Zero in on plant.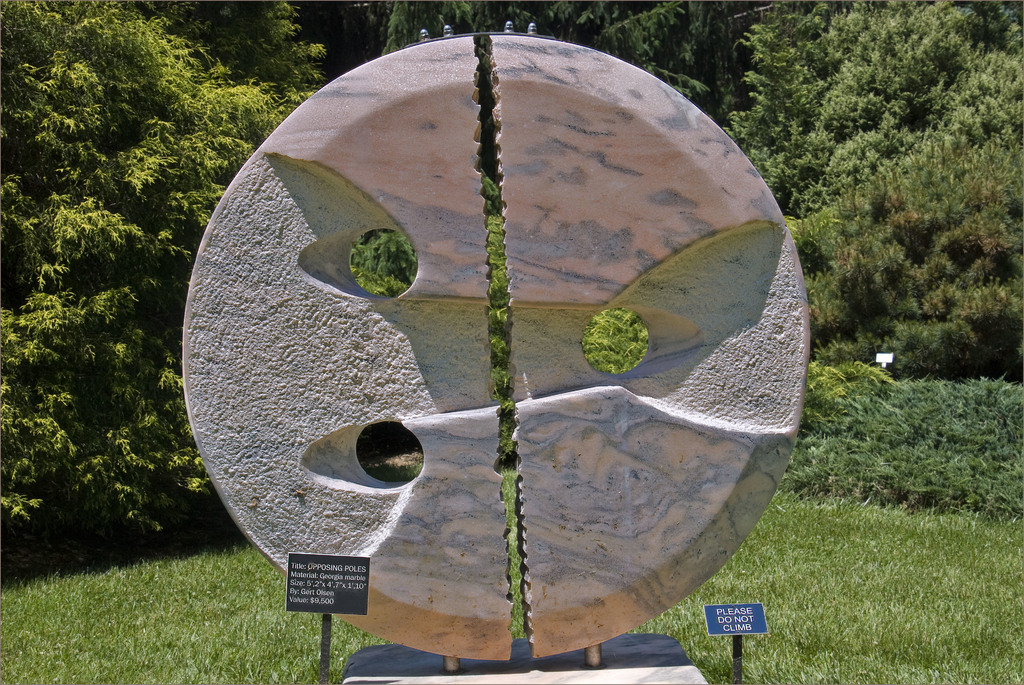
Zeroed in: crop(348, 0, 714, 374).
